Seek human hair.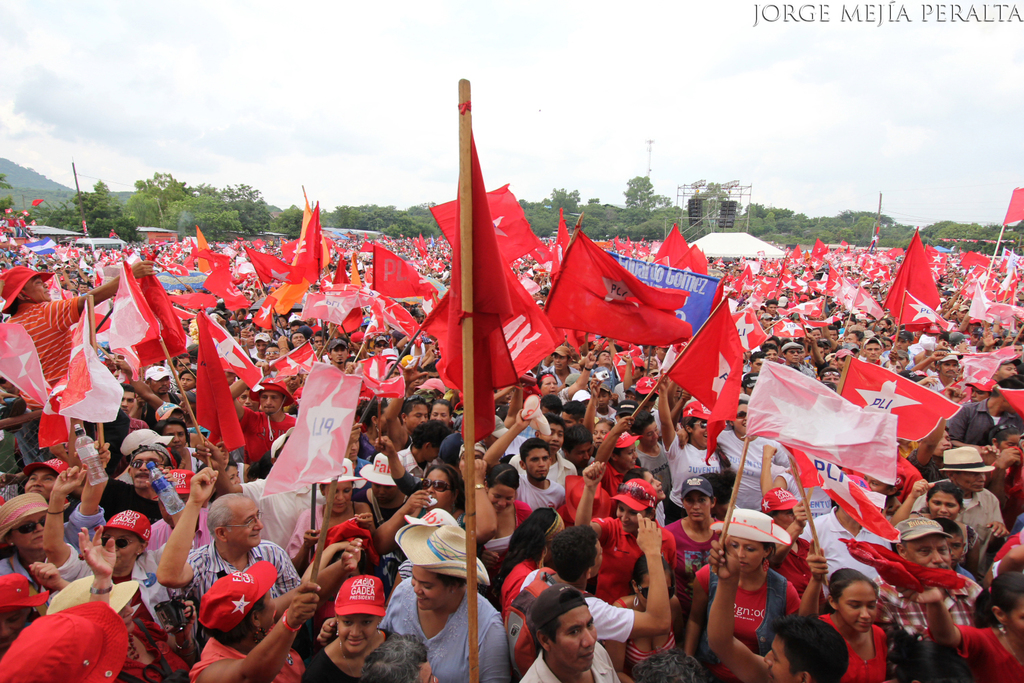
(left=926, top=479, right=963, bottom=506).
